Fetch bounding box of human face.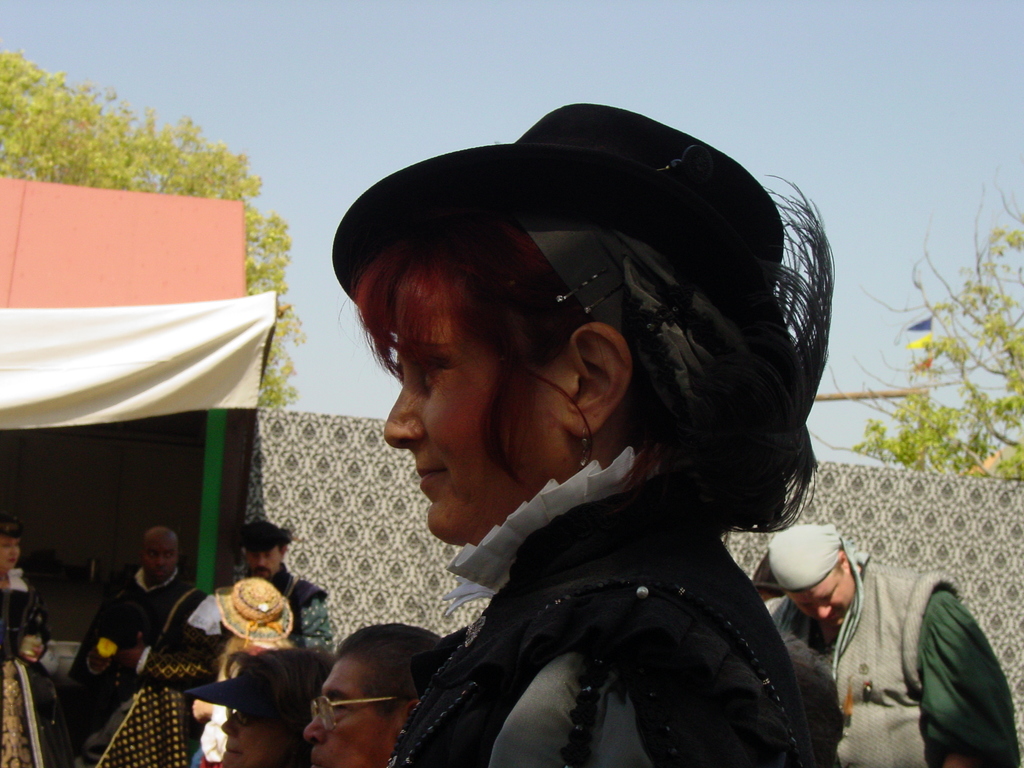
Bbox: Rect(220, 710, 289, 767).
